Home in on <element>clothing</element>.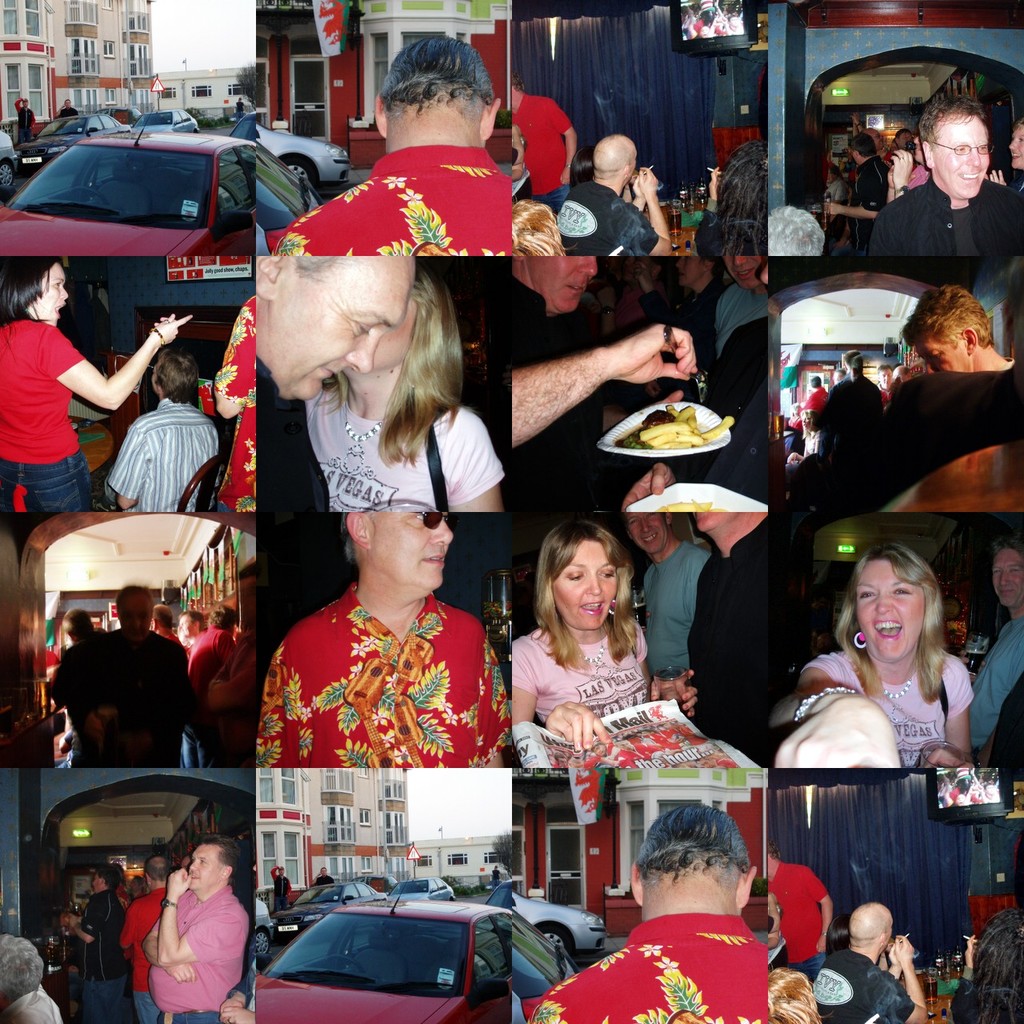
Homed in at {"left": 313, "top": 873, "right": 334, "bottom": 899}.
